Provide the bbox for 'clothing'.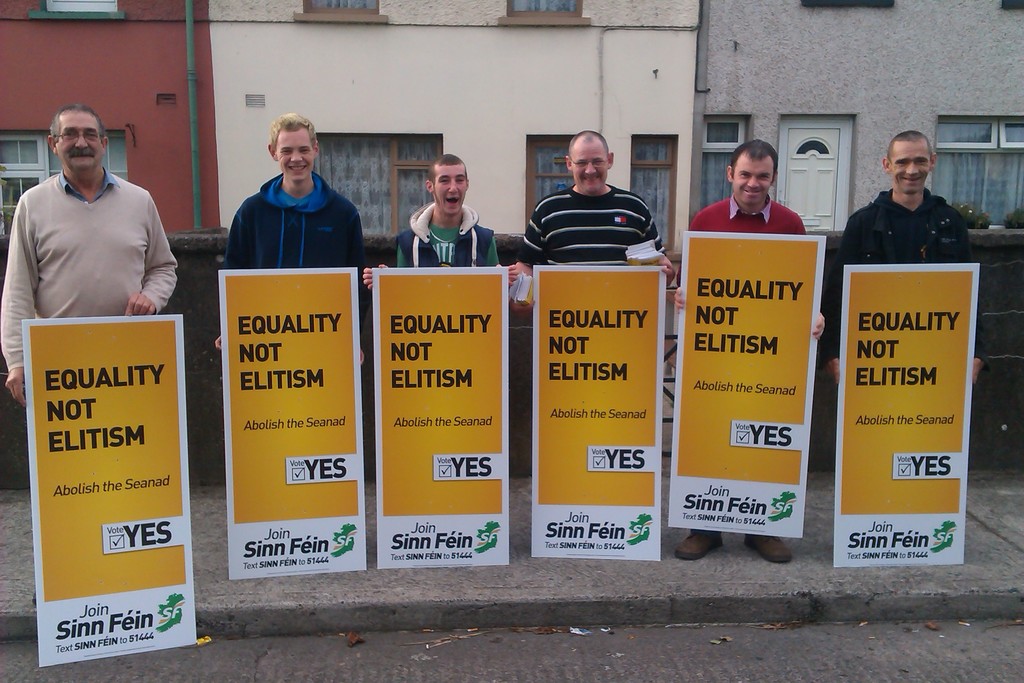
[831, 182, 989, 363].
